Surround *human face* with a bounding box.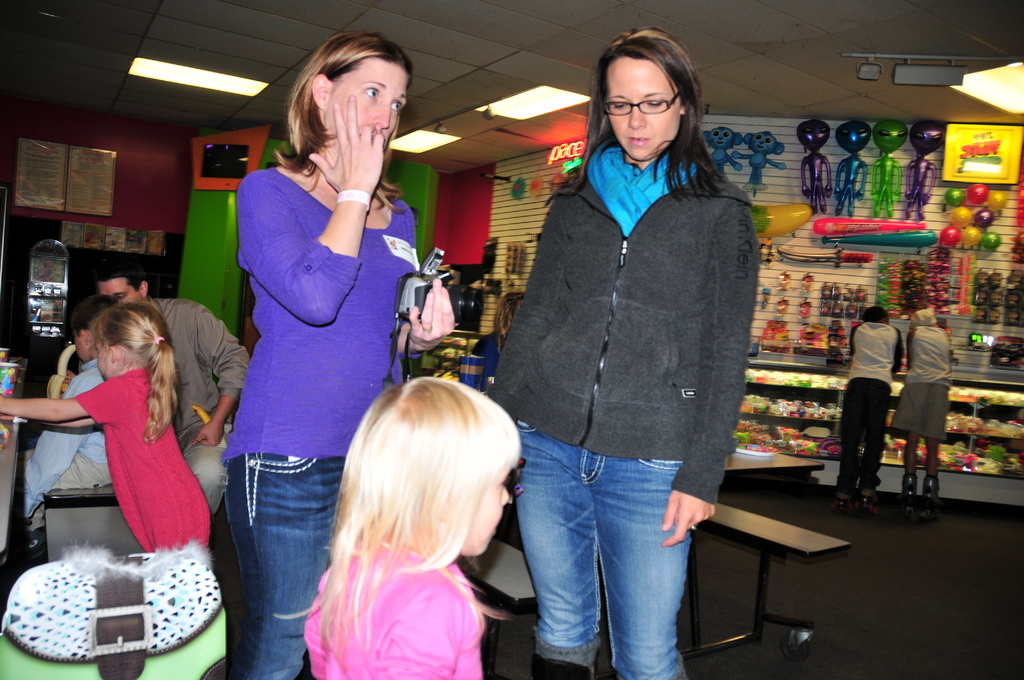
102/280/144/304.
